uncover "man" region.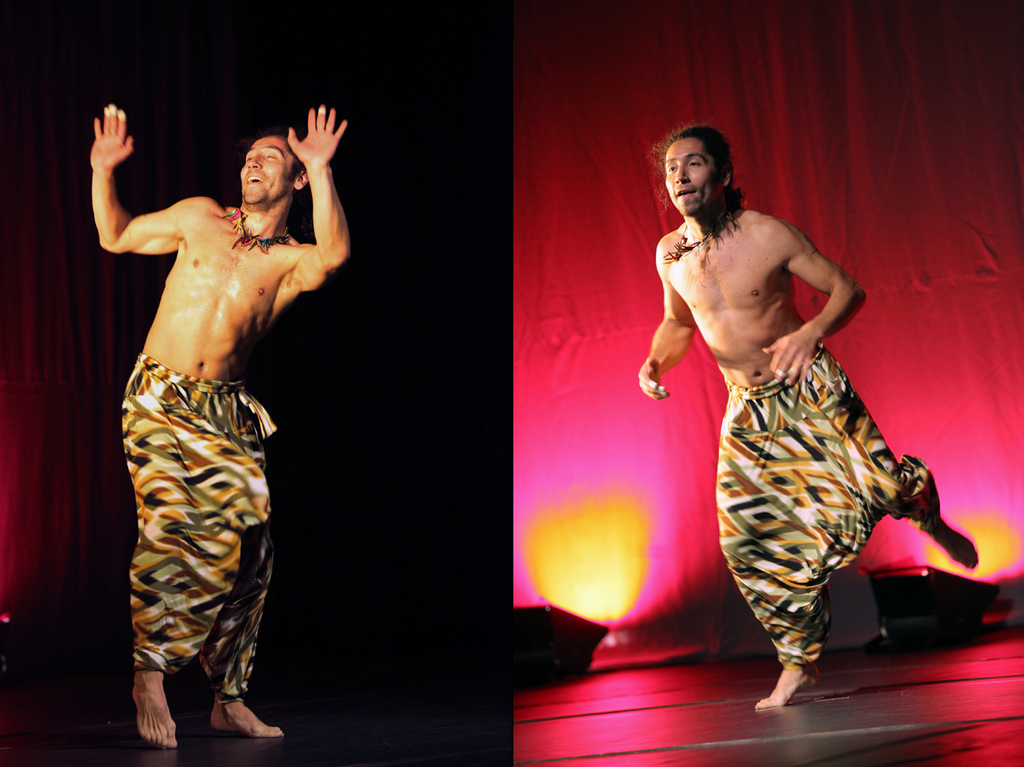
Uncovered: crop(636, 122, 979, 711).
